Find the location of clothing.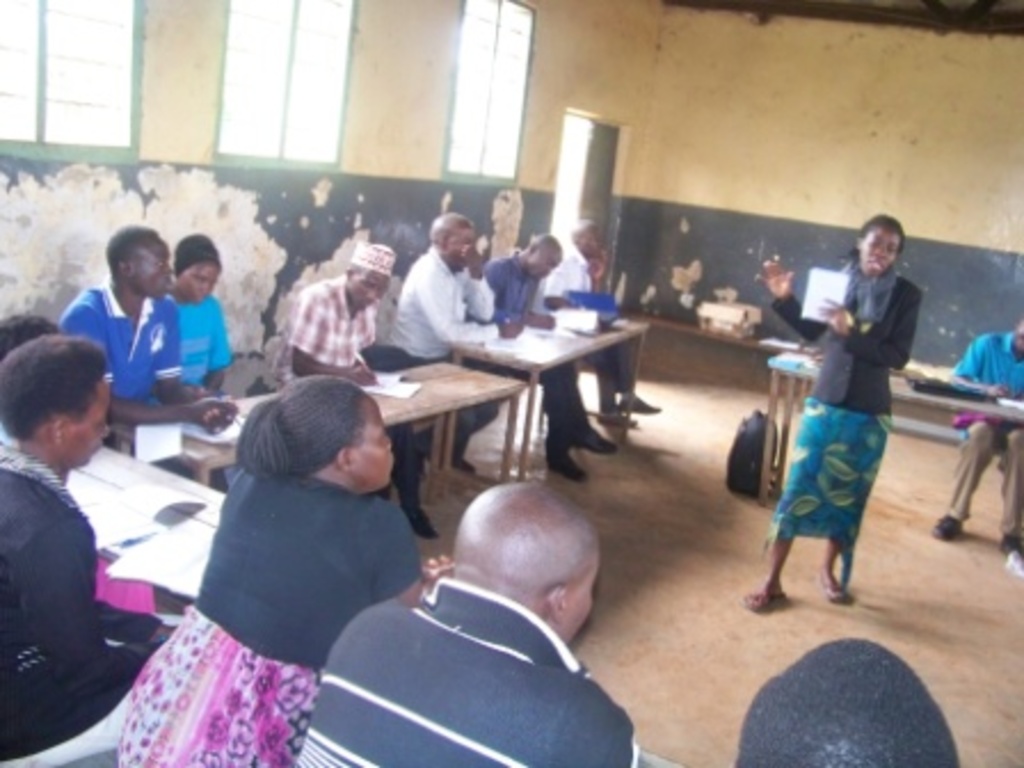
Location: BBox(773, 238, 912, 590).
